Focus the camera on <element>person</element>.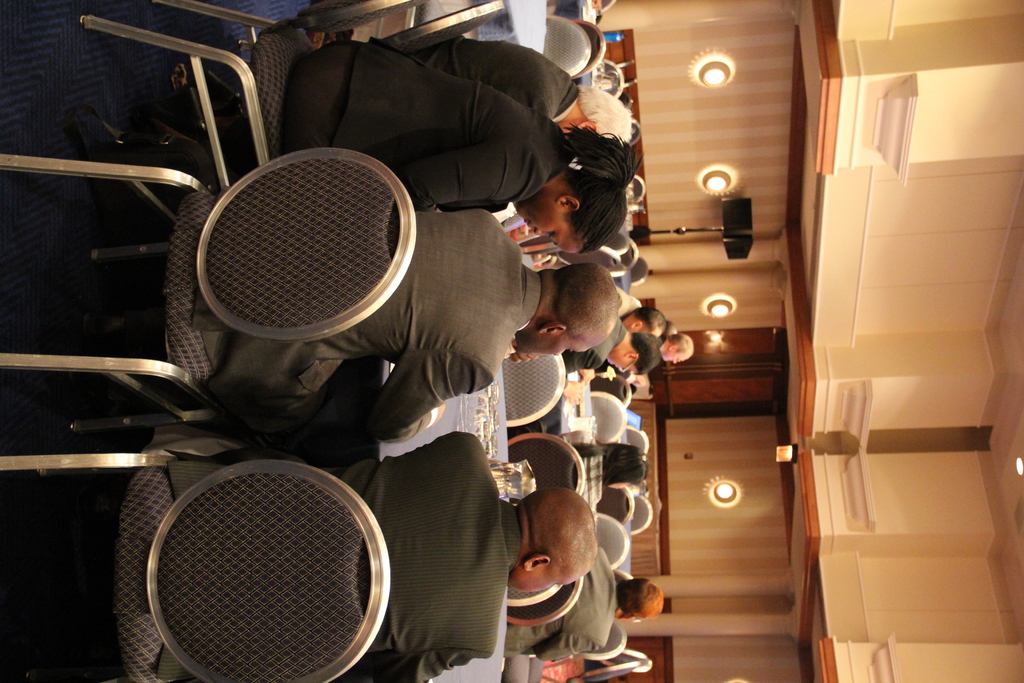
Focus region: 507/552/667/664.
